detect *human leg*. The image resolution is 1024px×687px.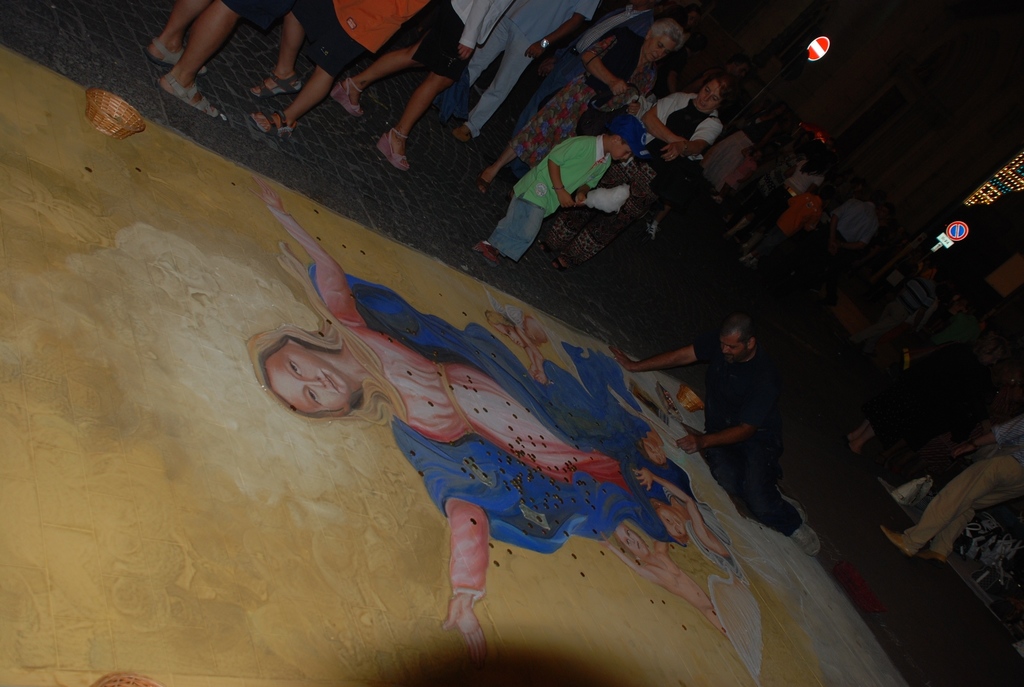
<bbox>157, 0, 232, 120</bbox>.
